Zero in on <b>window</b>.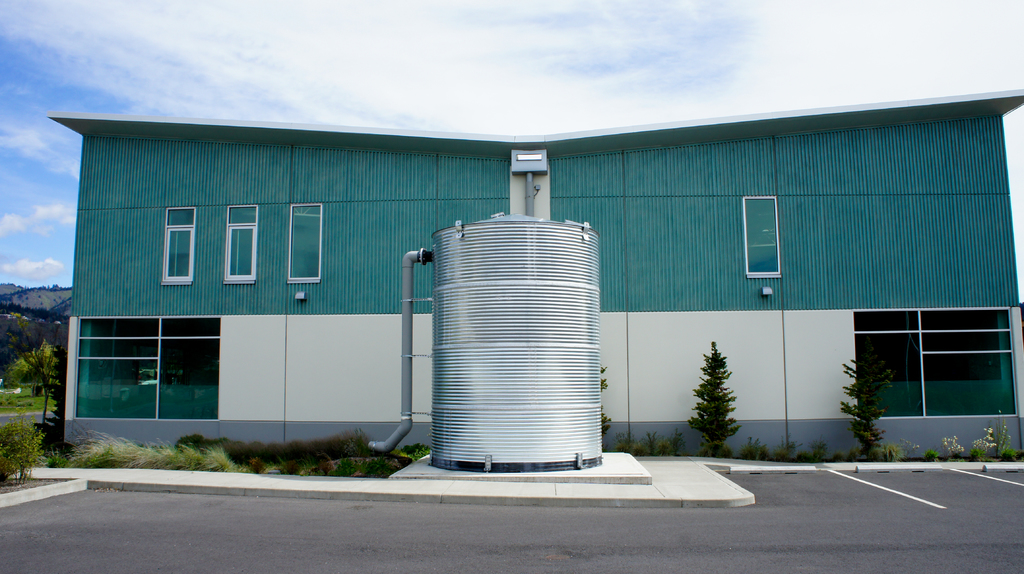
Zeroed in: 159/208/194/281.
